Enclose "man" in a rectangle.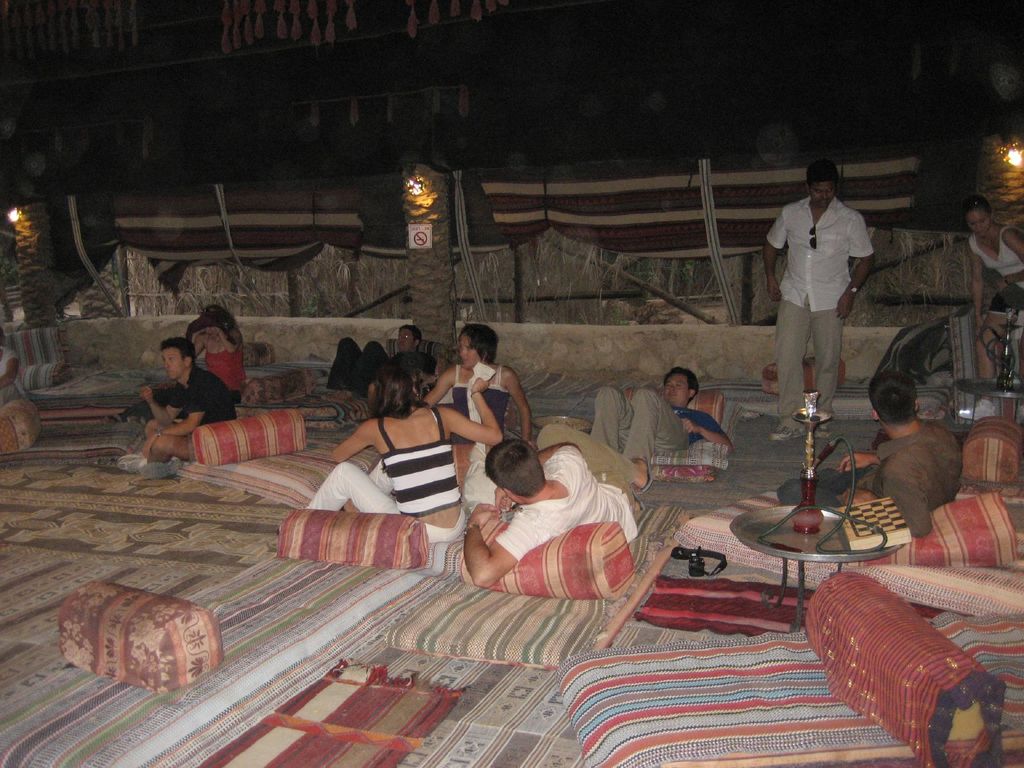
<box>765,159,879,444</box>.
